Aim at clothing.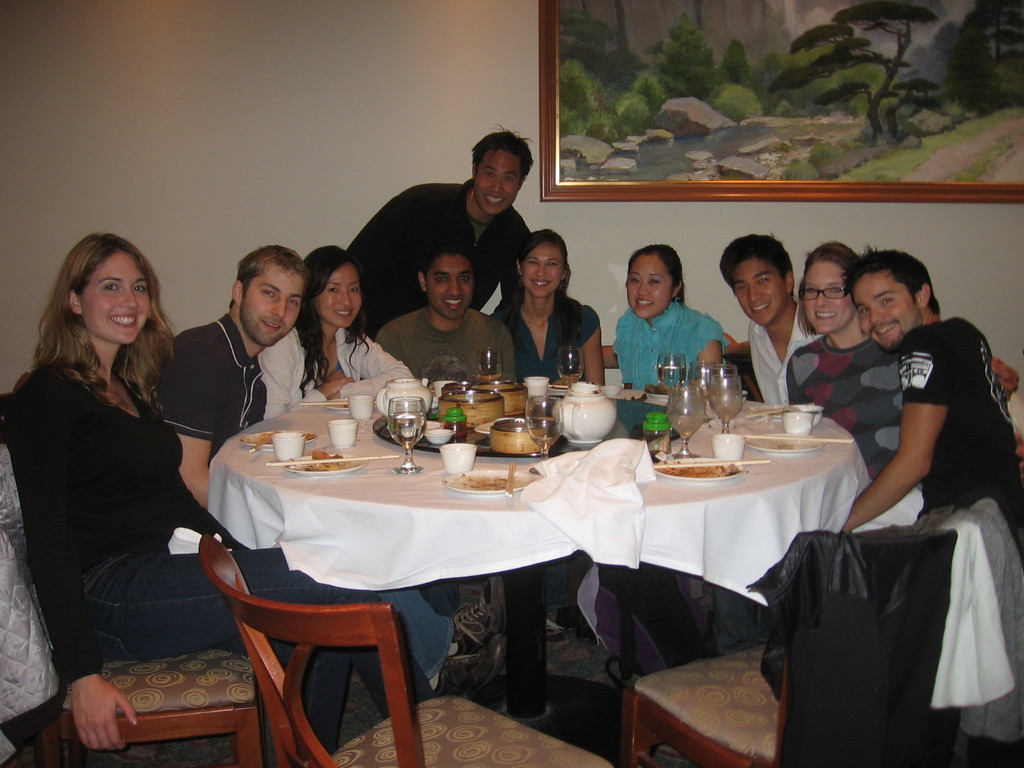
Aimed at 929:521:1014:713.
